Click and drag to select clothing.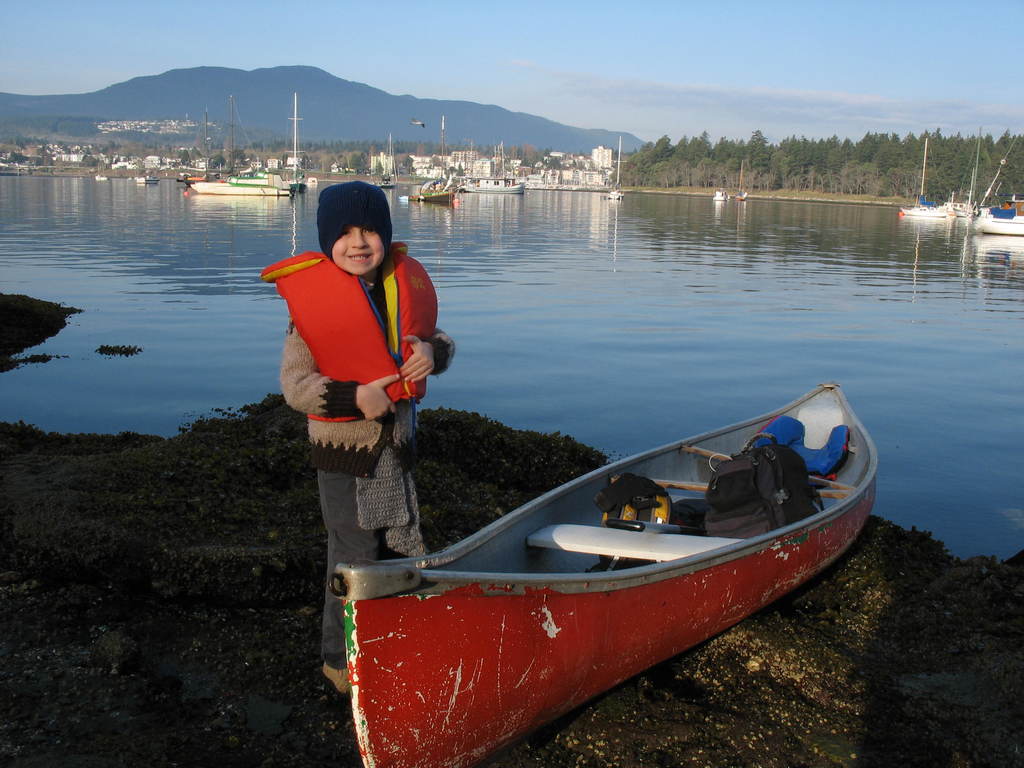
Selection: l=258, t=249, r=451, b=673.
